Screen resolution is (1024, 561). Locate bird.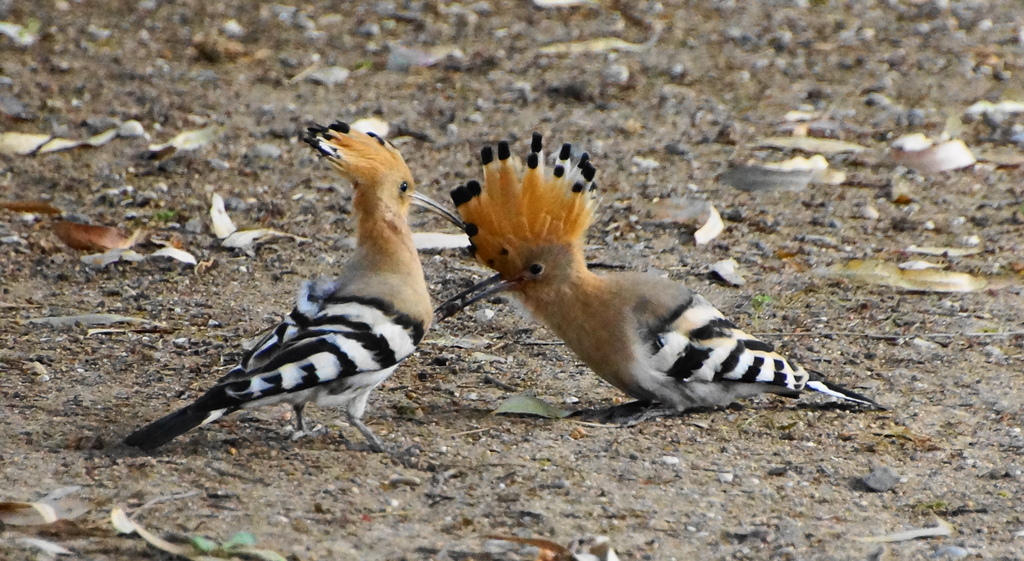
crop(100, 116, 464, 459).
